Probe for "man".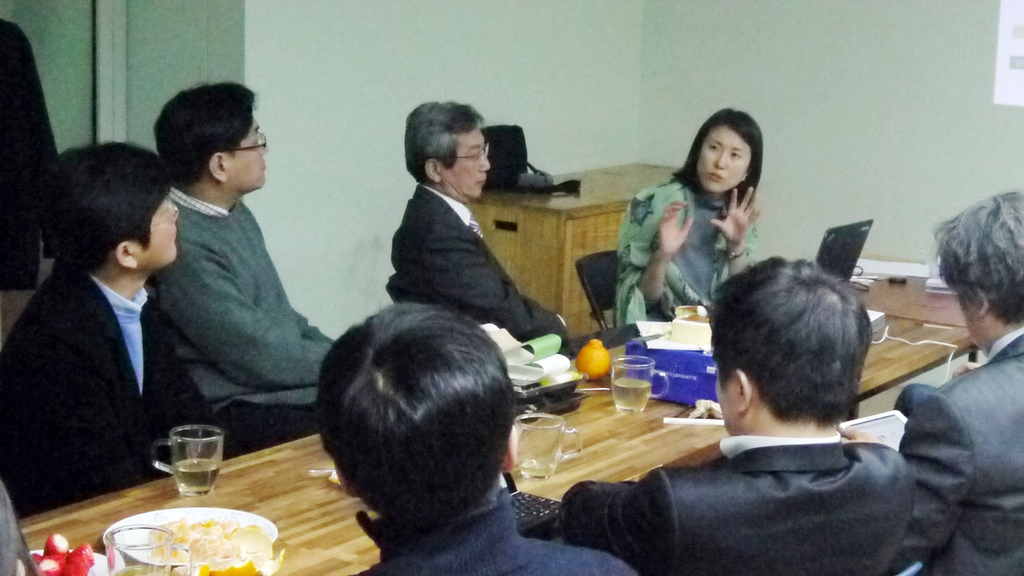
Probe result: {"left": 506, "top": 253, "right": 977, "bottom": 575}.
